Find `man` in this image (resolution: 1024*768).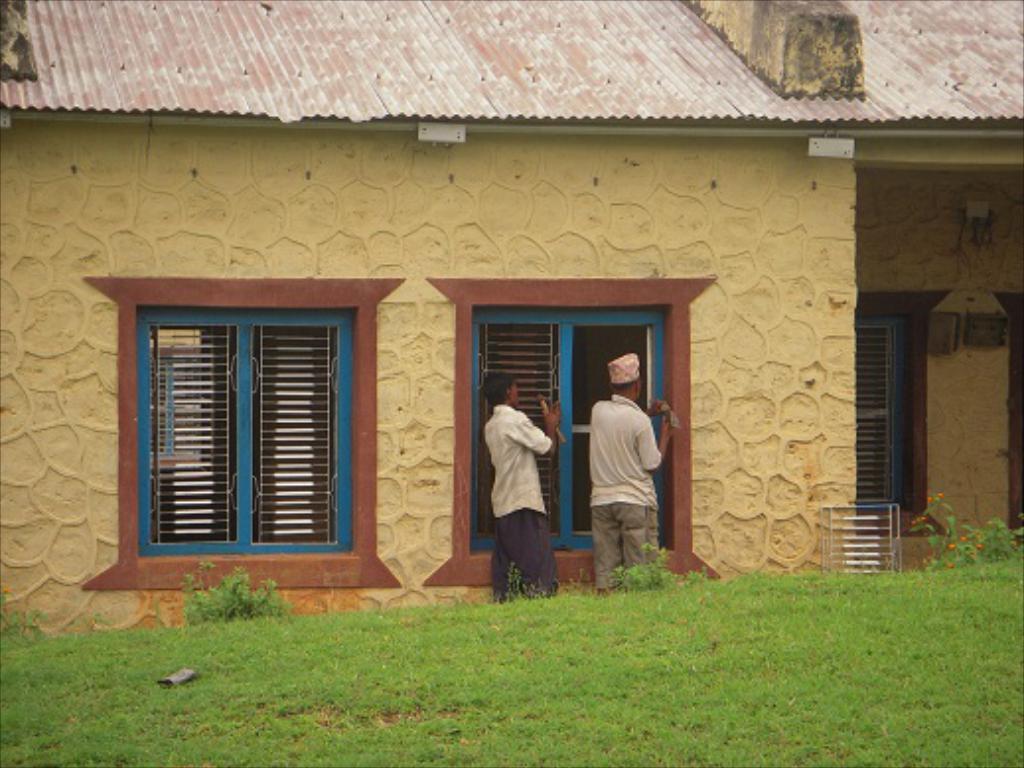
[left=586, top=351, right=677, bottom=586].
